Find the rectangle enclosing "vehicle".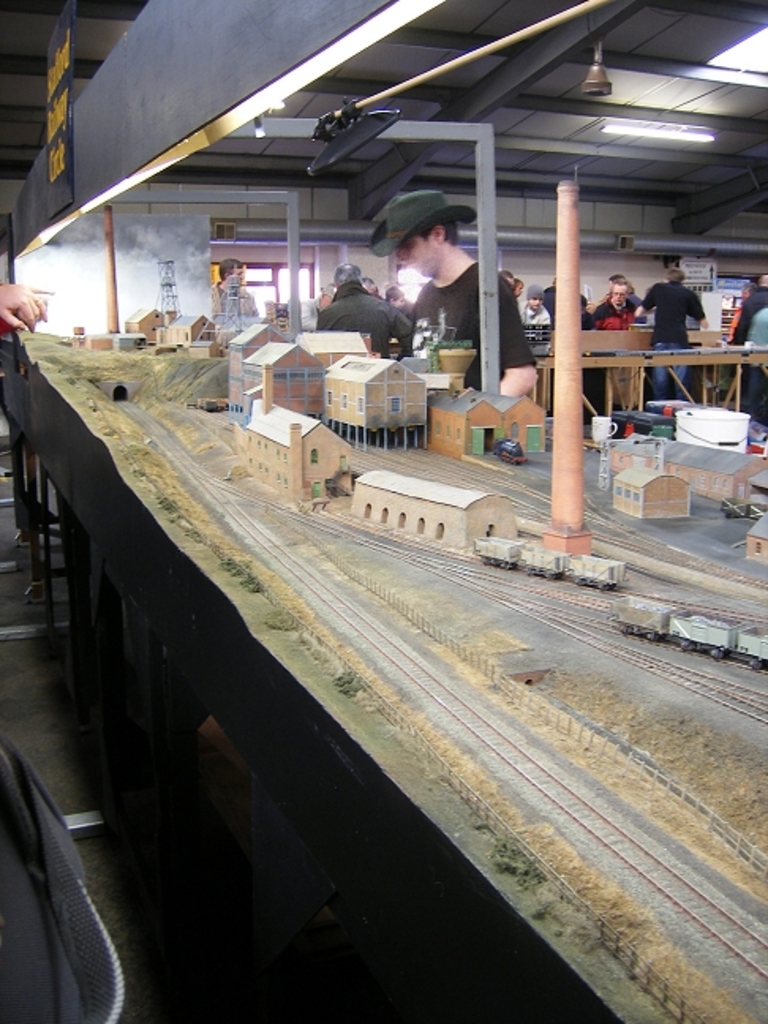
x1=610 y1=594 x2=766 y2=672.
